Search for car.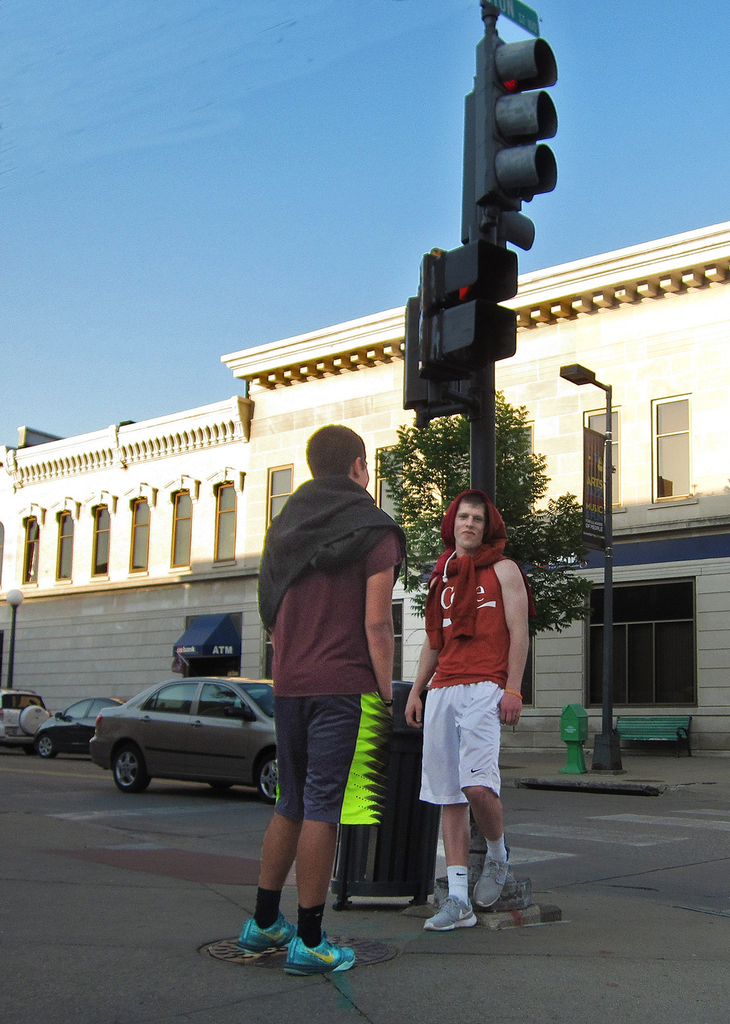
Found at [x1=65, y1=671, x2=314, y2=819].
